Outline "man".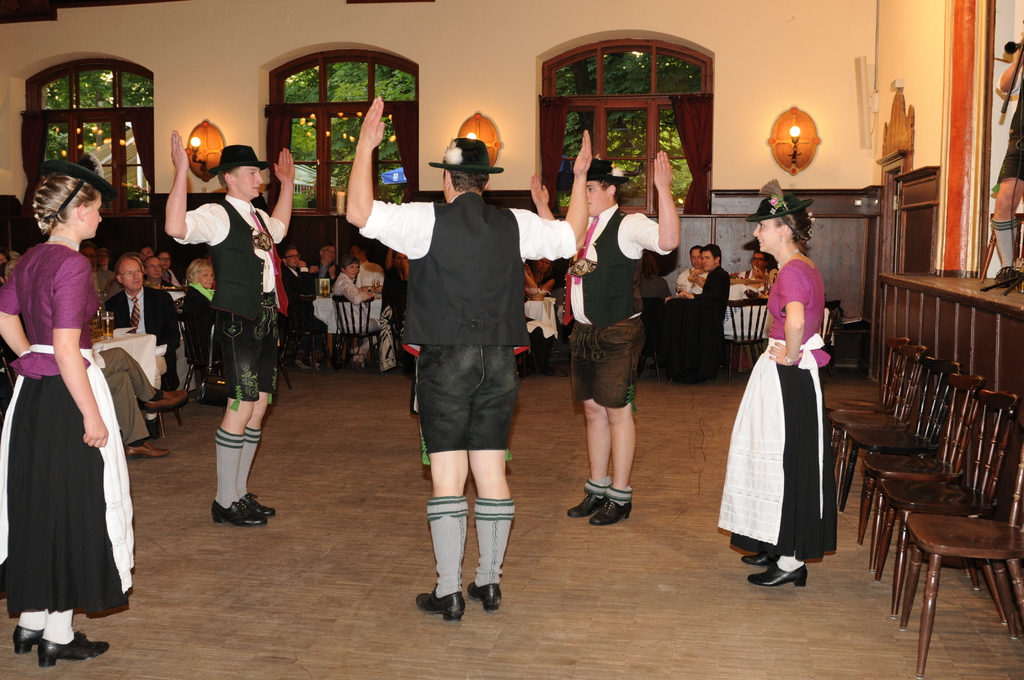
Outline: [163, 129, 298, 530].
